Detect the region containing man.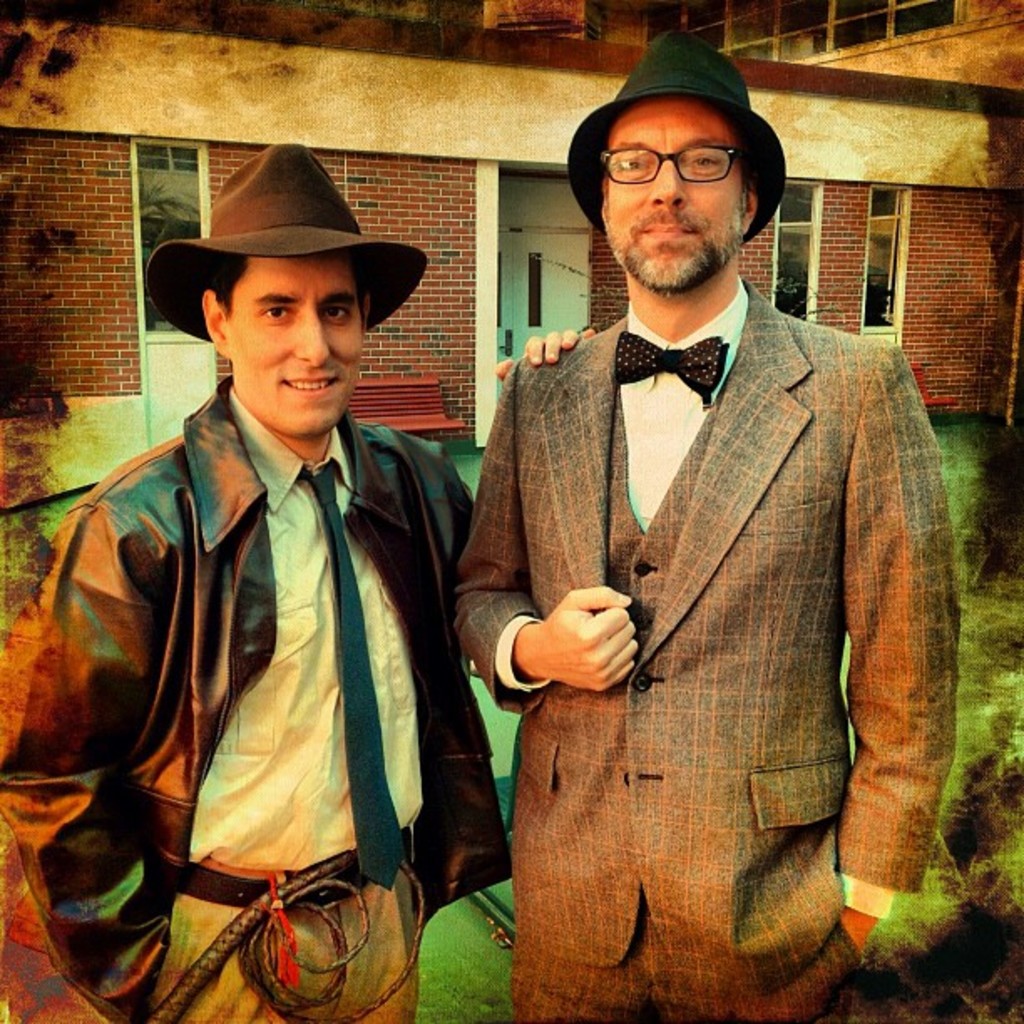
left=0, top=136, right=591, bottom=1022.
